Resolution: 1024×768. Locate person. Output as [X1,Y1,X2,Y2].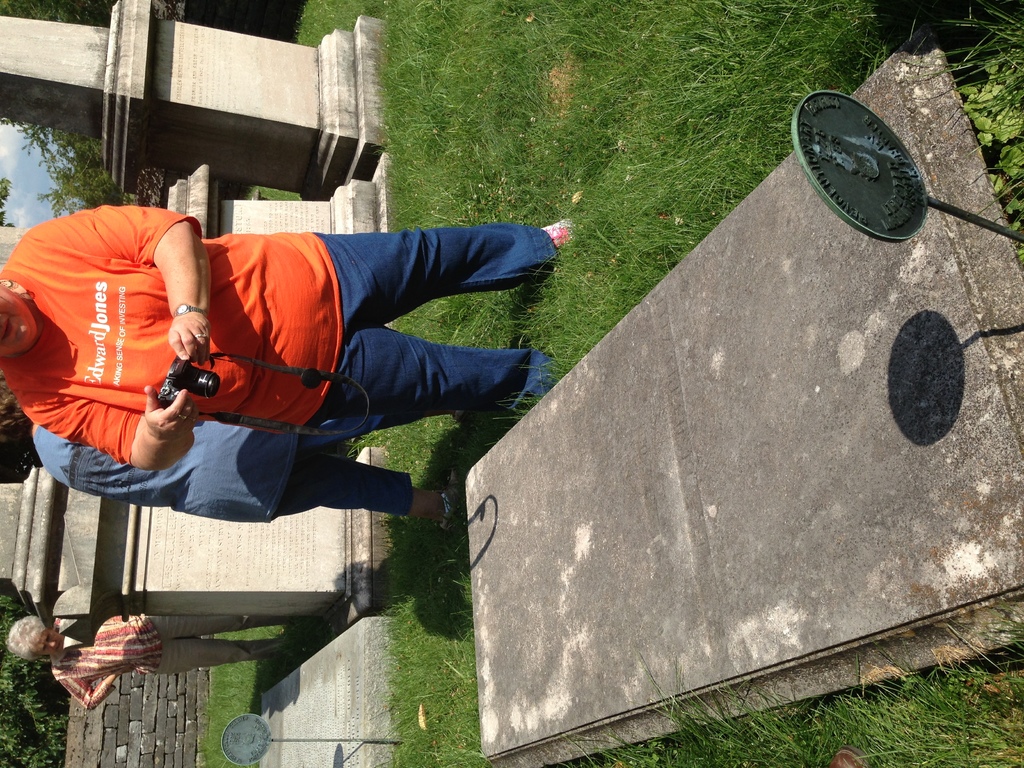
[17,415,461,527].
